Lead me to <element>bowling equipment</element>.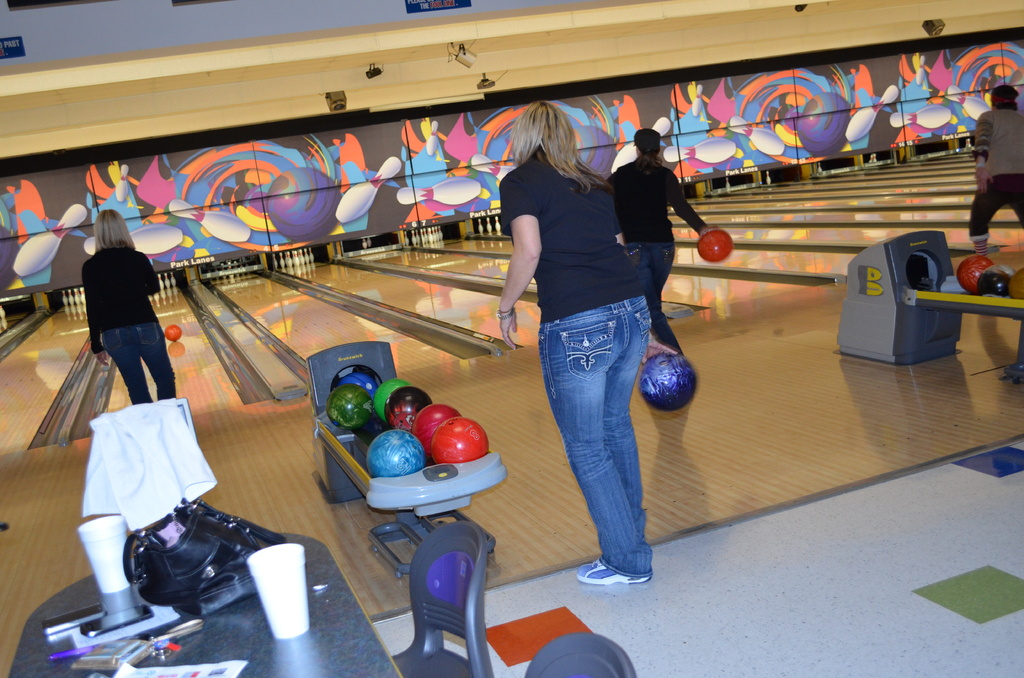
Lead to select_region(172, 275, 179, 287).
